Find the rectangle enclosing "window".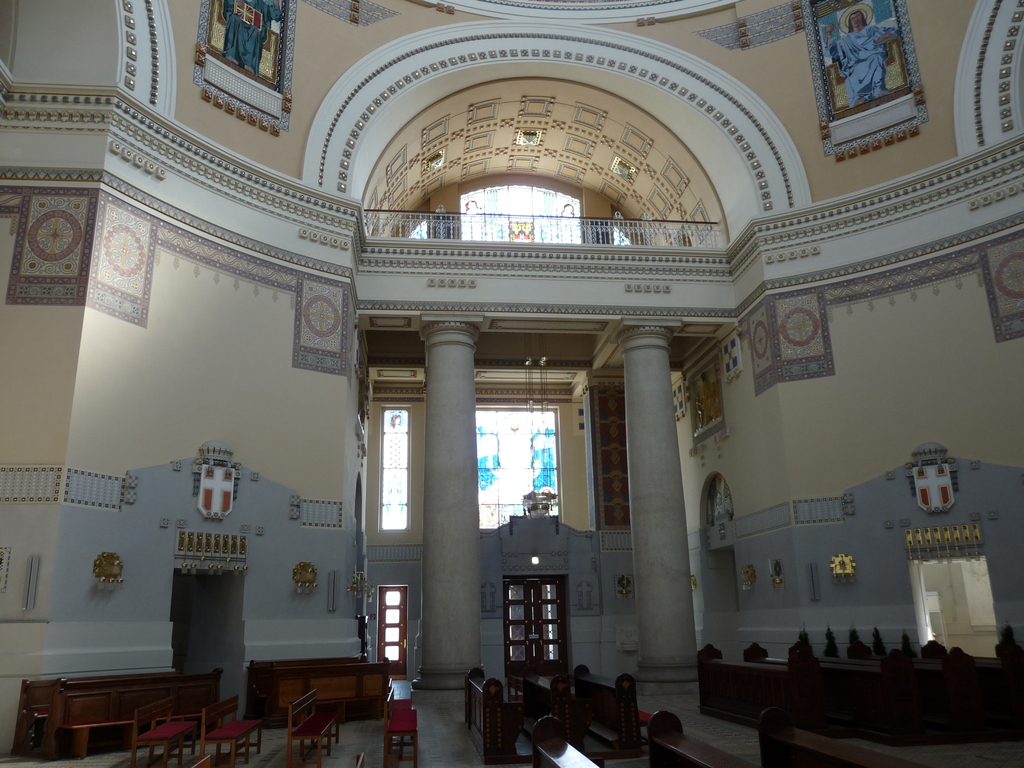
BBox(461, 372, 575, 543).
